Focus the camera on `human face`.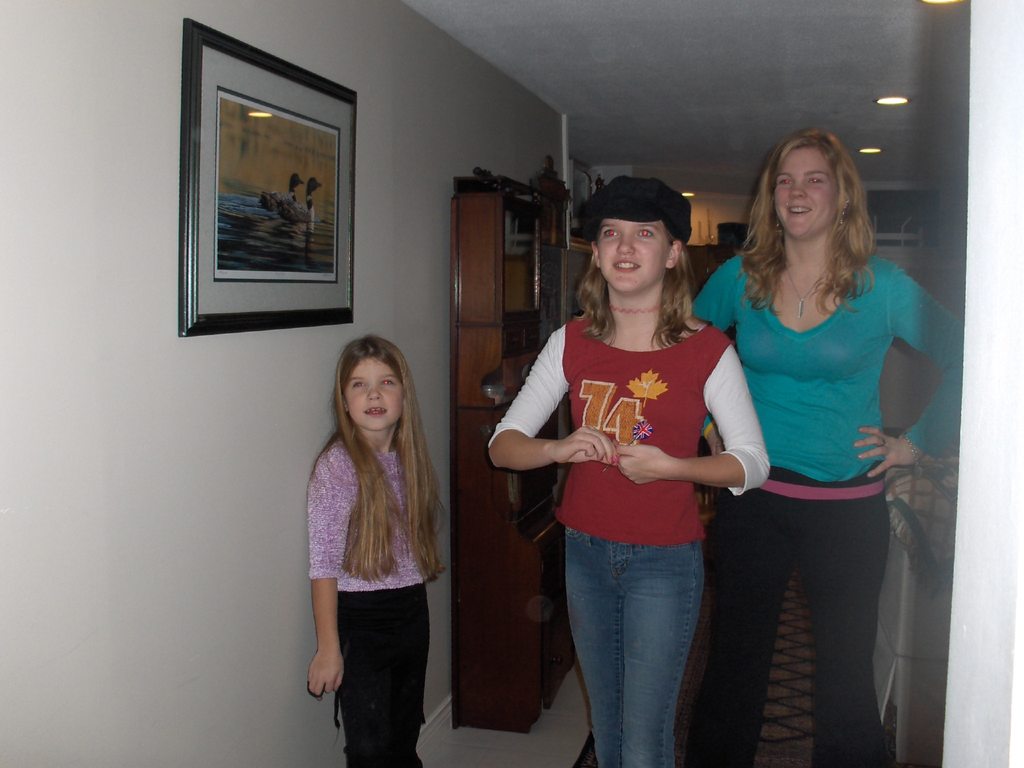
Focus region: box(340, 352, 405, 431).
